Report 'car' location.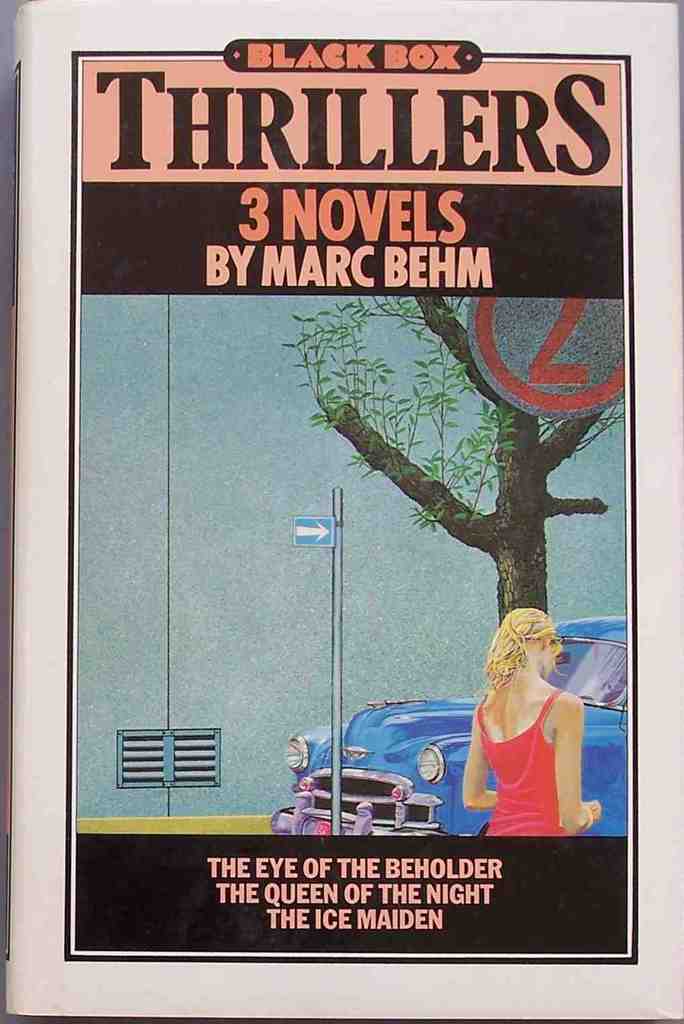
Report: bbox(267, 649, 630, 854).
